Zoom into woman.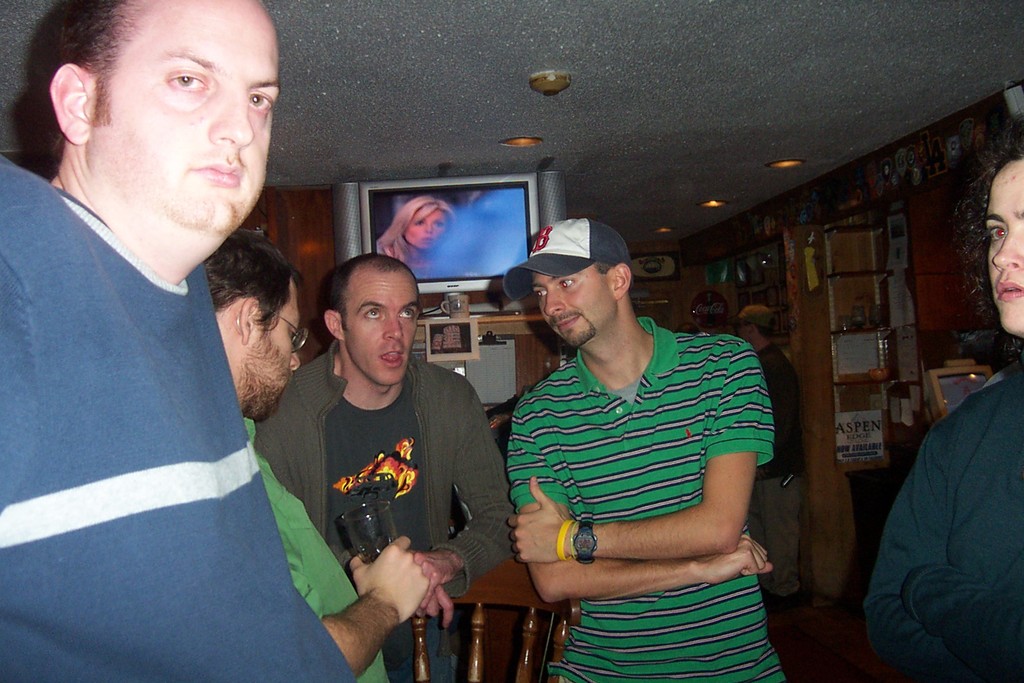
Zoom target: {"left": 374, "top": 194, "right": 458, "bottom": 266}.
